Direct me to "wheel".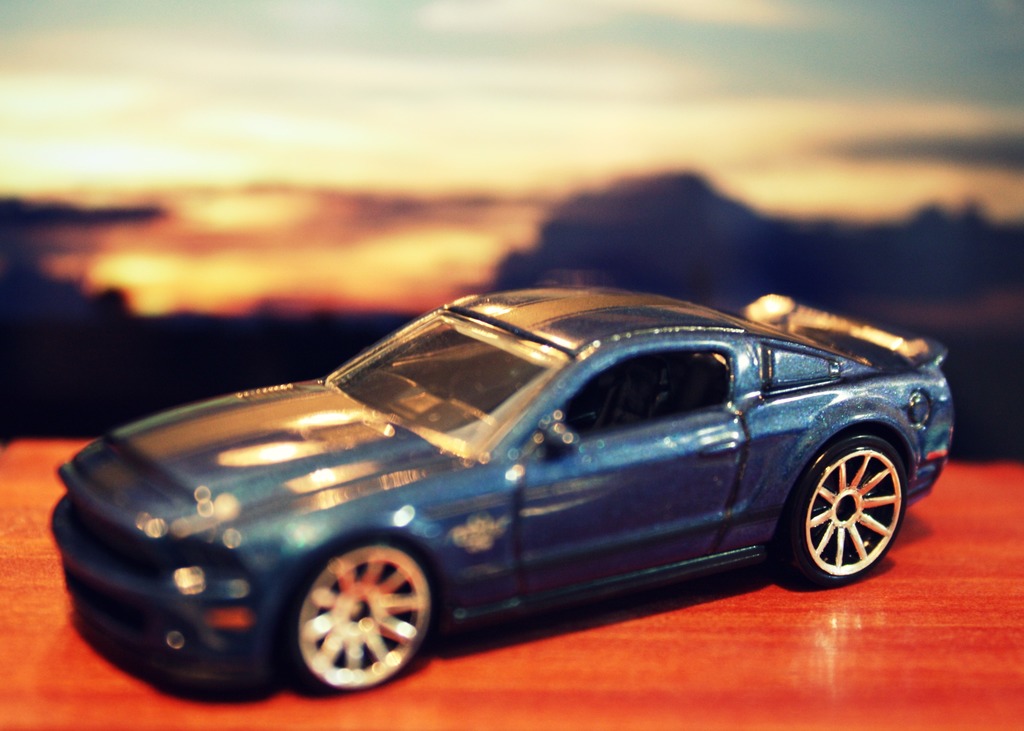
Direction: {"x1": 276, "y1": 538, "x2": 451, "y2": 691}.
